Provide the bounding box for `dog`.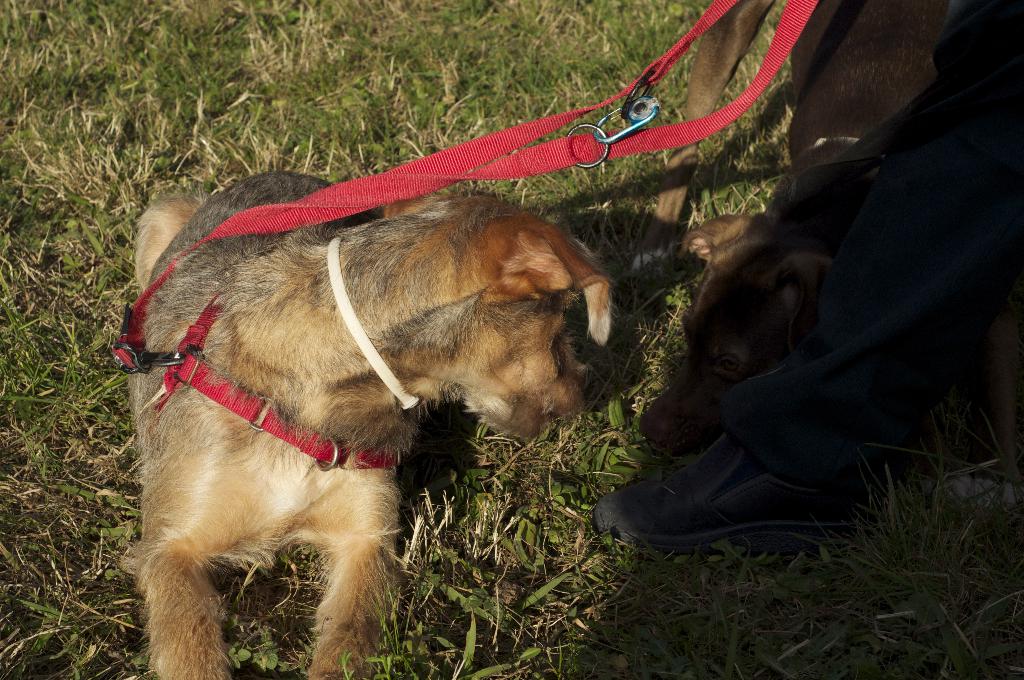
Rect(621, 0, 1023, 457).
